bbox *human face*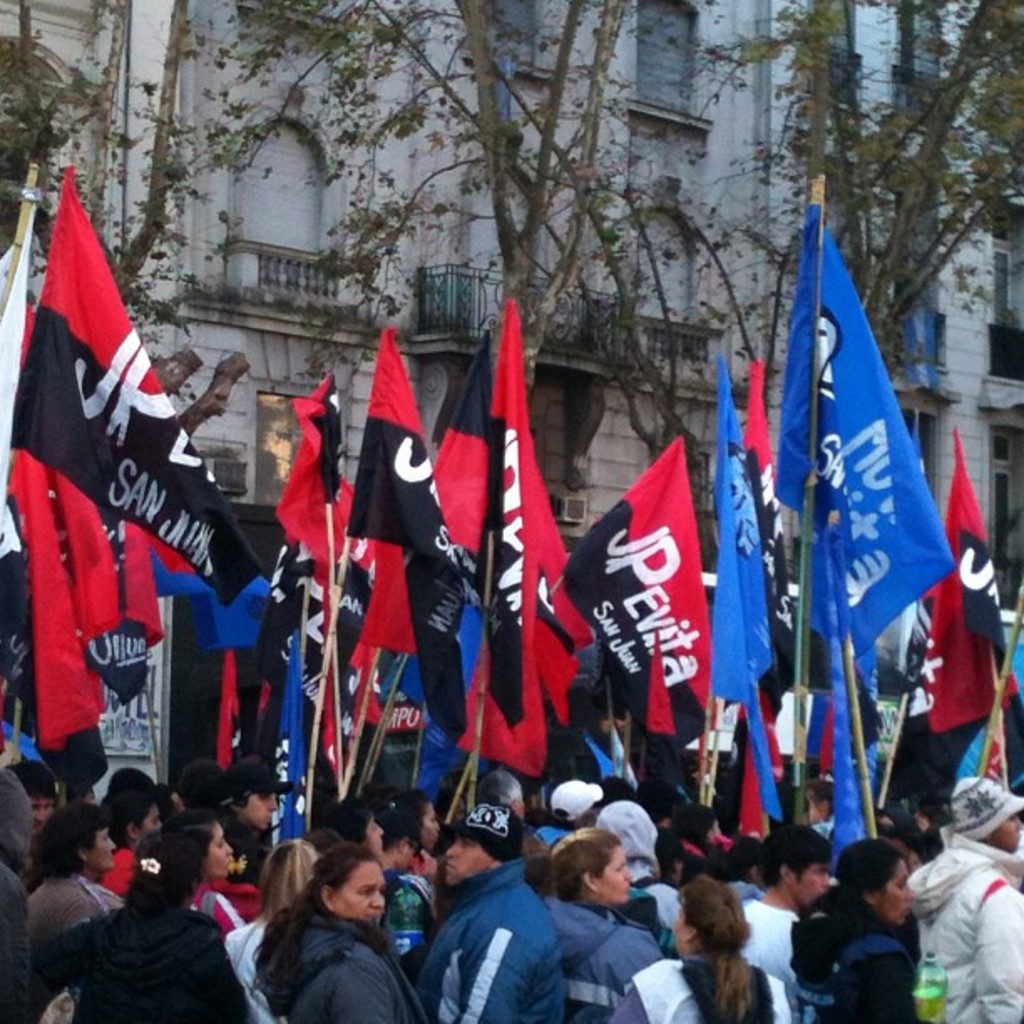
238 785 276 835
